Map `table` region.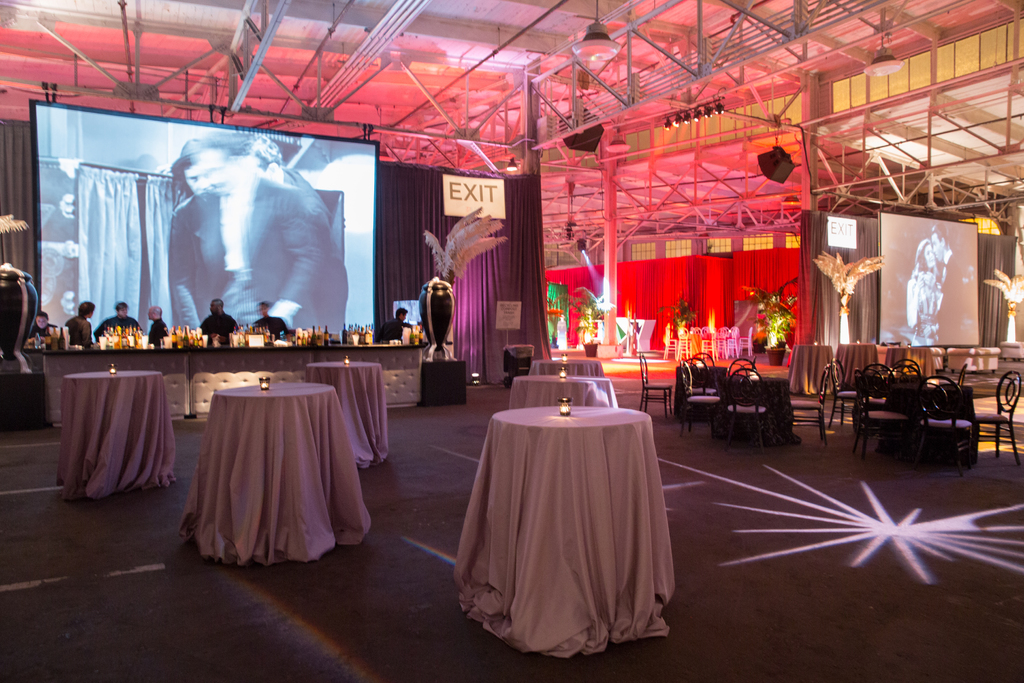
Mapped to detection(215, 370, 341, 566).
